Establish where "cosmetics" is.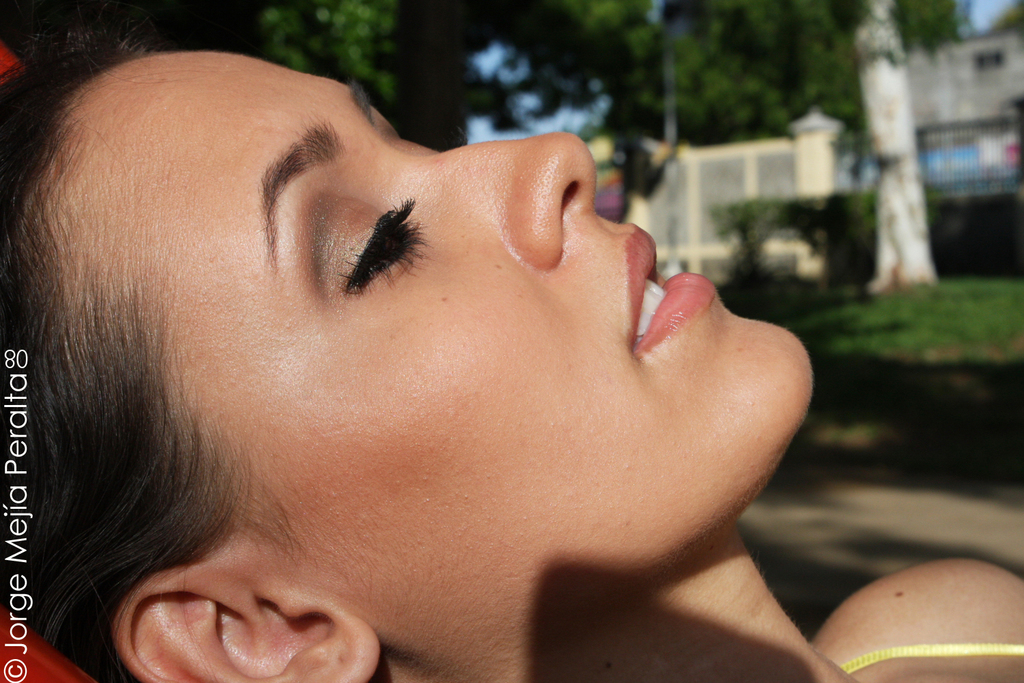
Established at detection(321, 202, 424, 291).
